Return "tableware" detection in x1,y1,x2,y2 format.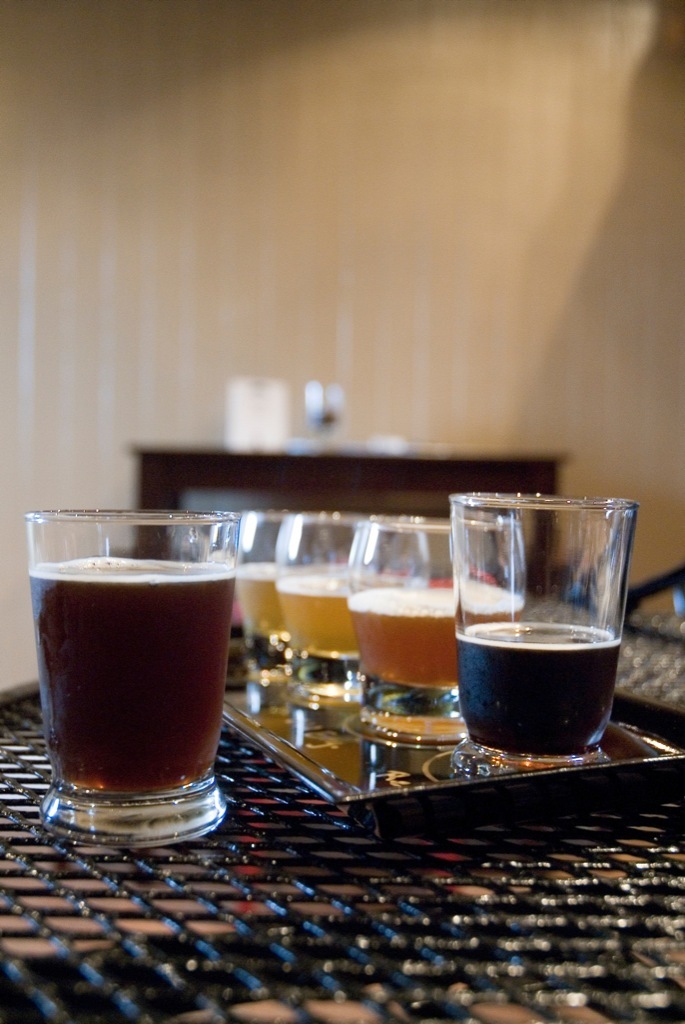
227,696,684,809.
